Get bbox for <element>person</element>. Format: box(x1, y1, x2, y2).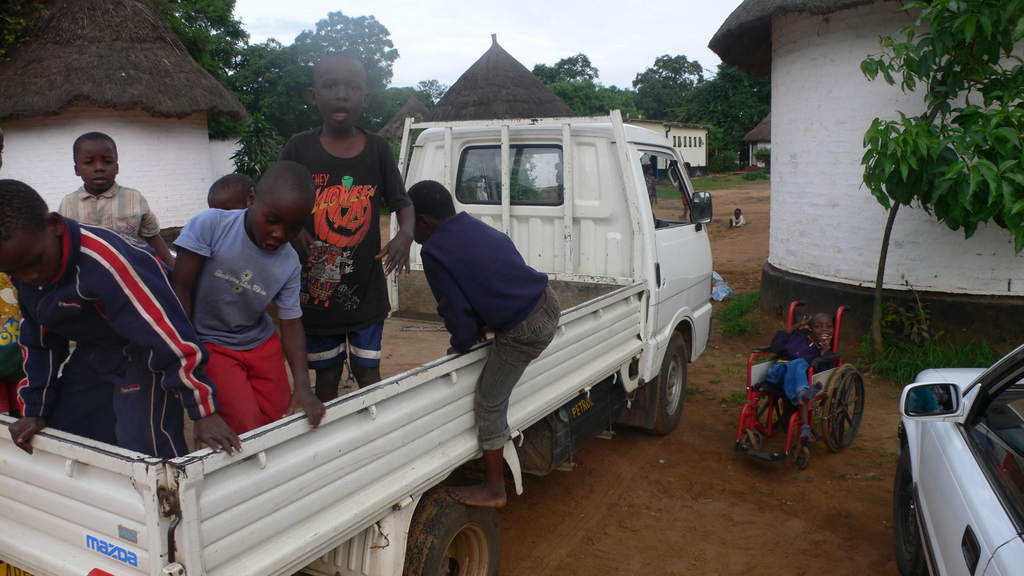
box(272, 54, 417, 402).
